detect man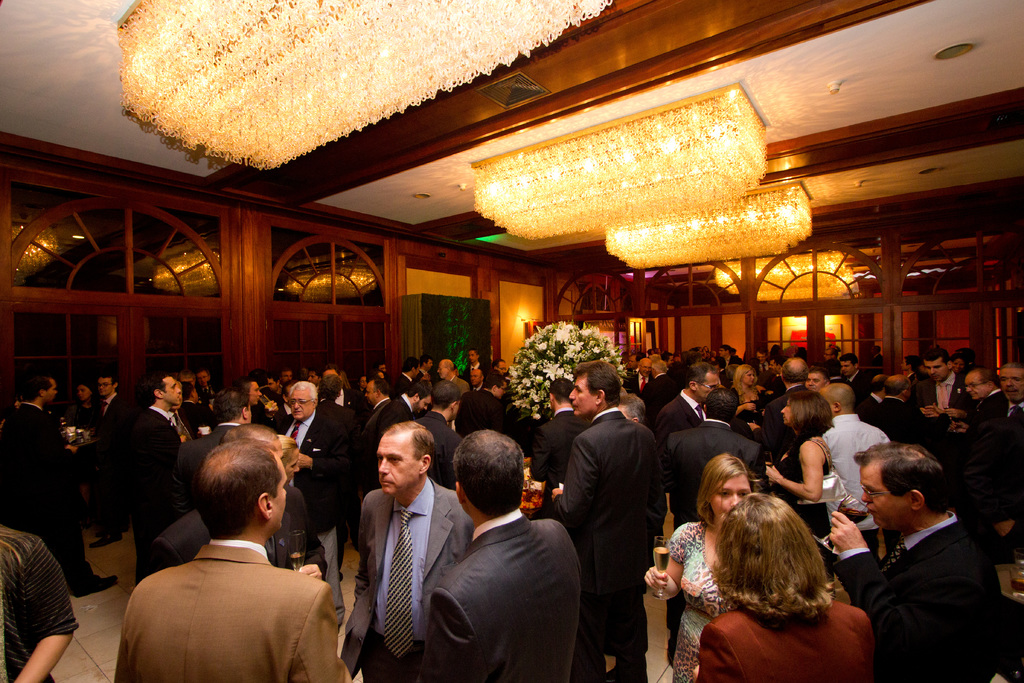
{"left": 4, "top": 375, "right": 118, "bottom": 597}
